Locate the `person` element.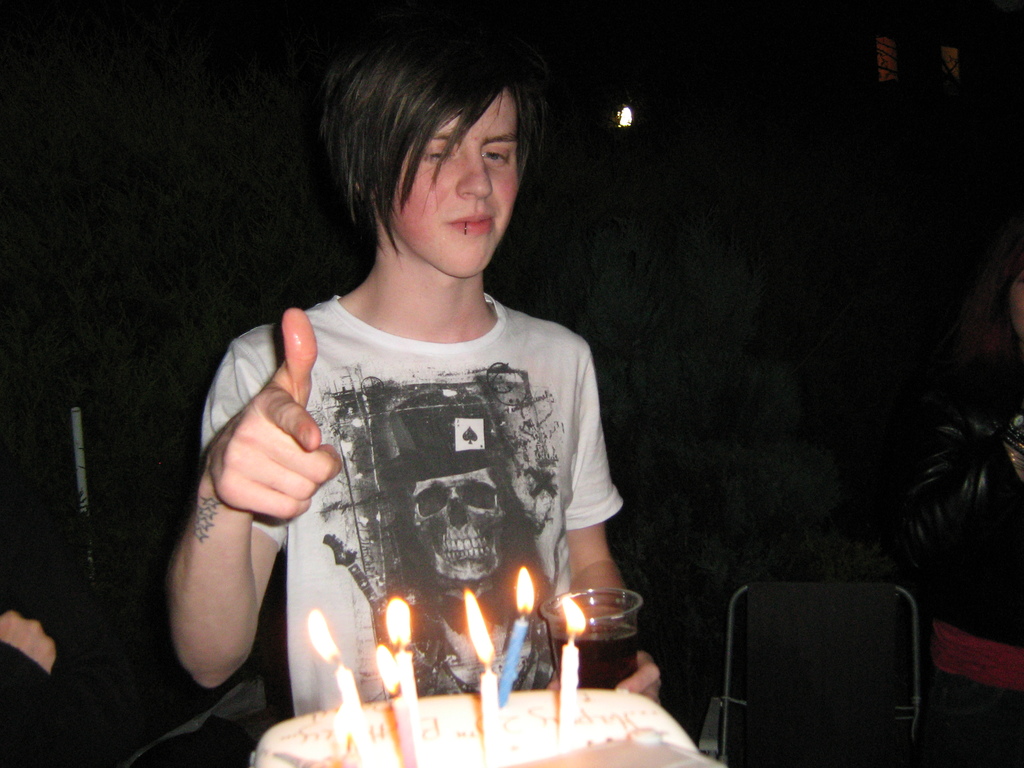
Element bbox: box(167, 4, 669, 717).
